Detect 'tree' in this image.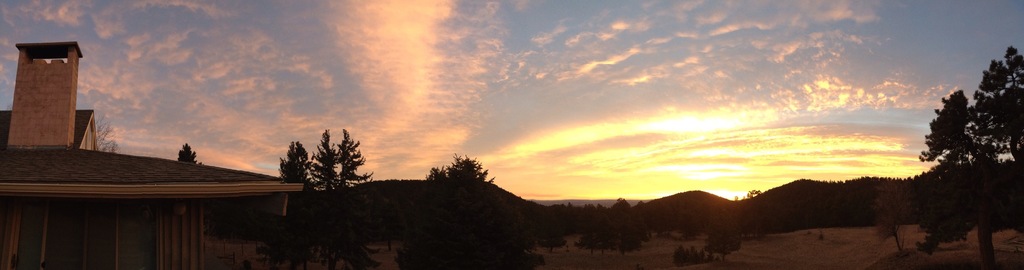
Detection: box=[916, 45, 1023, 176].
